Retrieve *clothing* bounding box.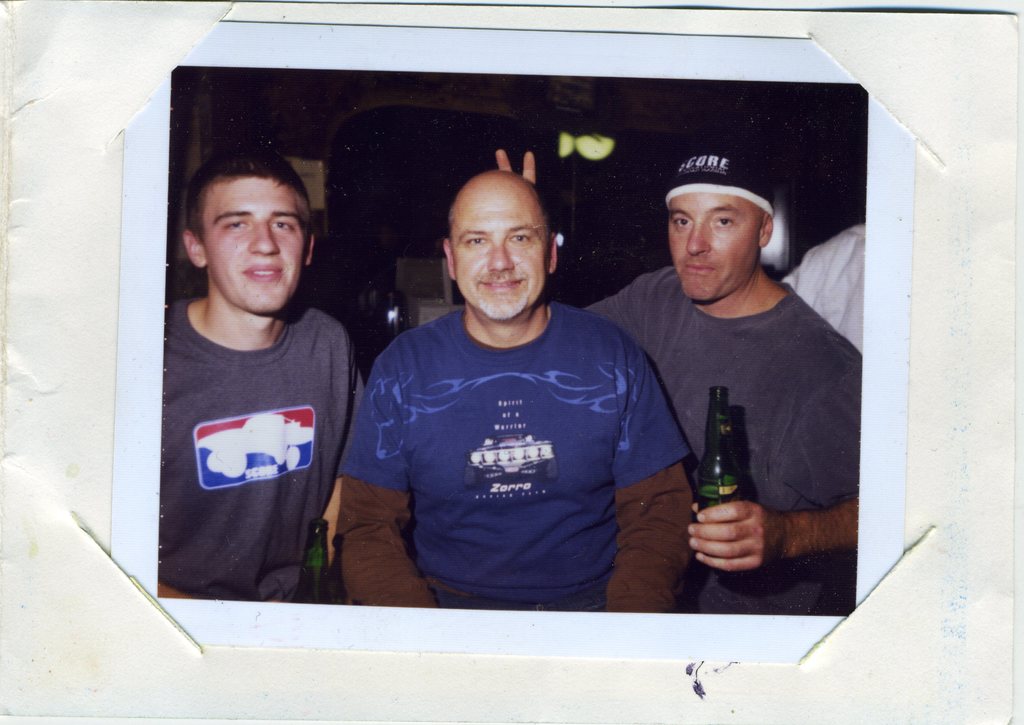
Bounding box: [left=344, top=252, right=682, bottom=610].
